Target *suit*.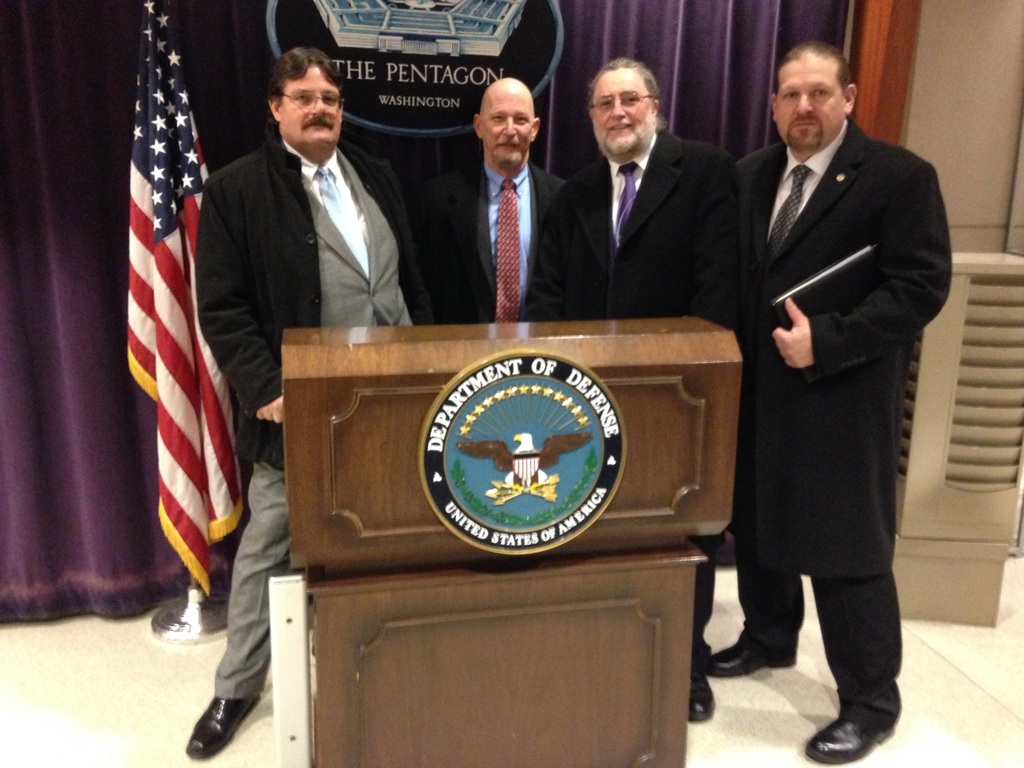
Target region: 744:122:954:741.
